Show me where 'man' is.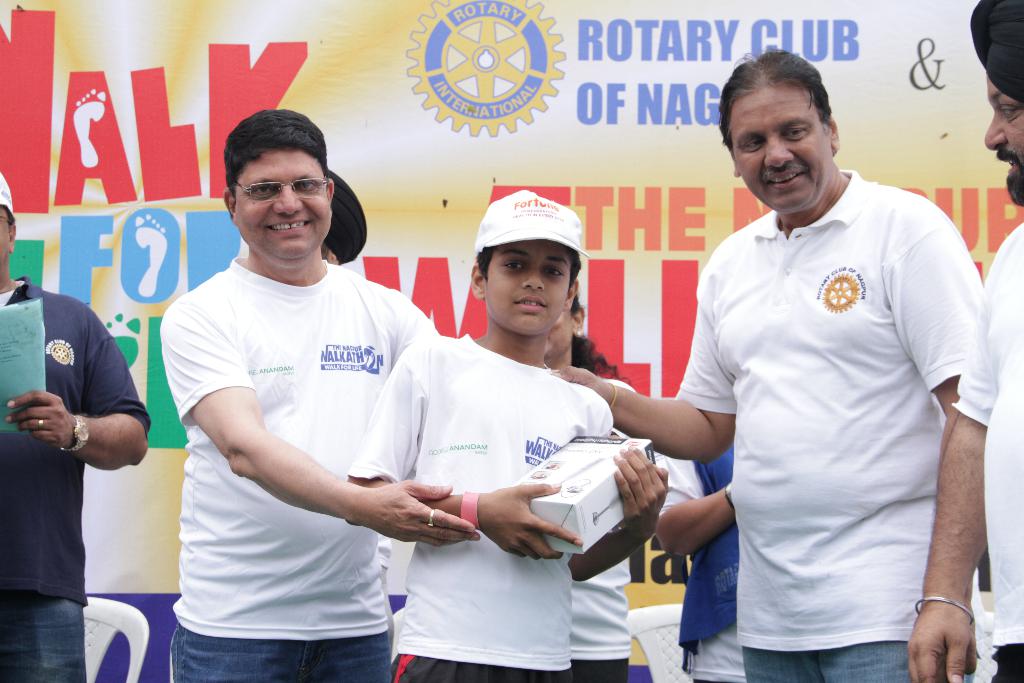
'man' is at x1=904, y1=0, x2=1023, y2=682.
